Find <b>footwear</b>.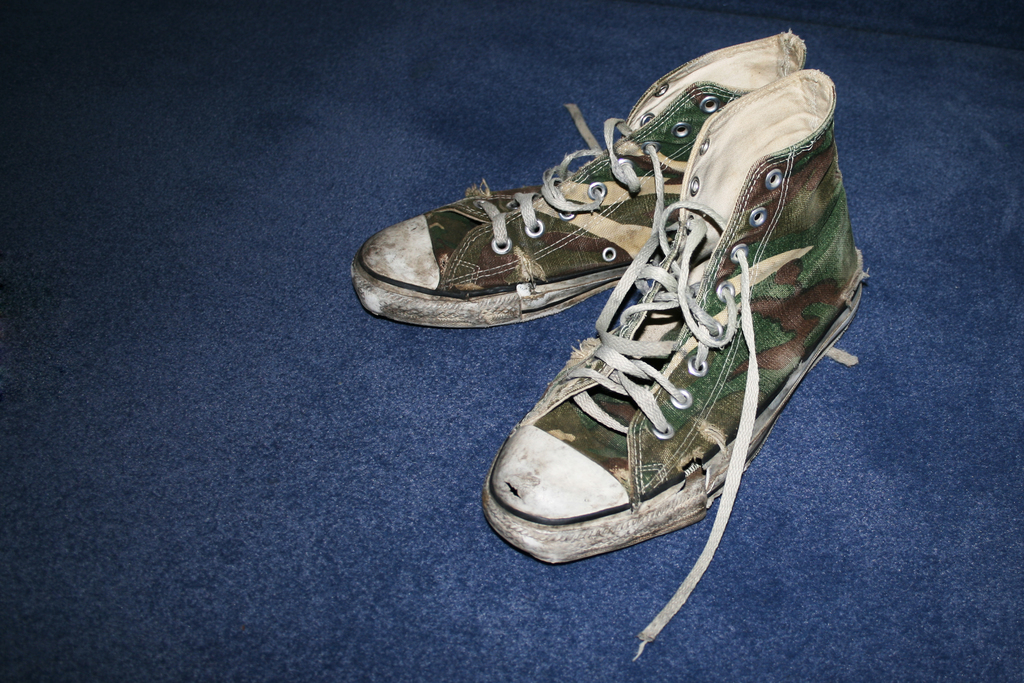
<bbox>349, 27, 808, 325</bbox>.
